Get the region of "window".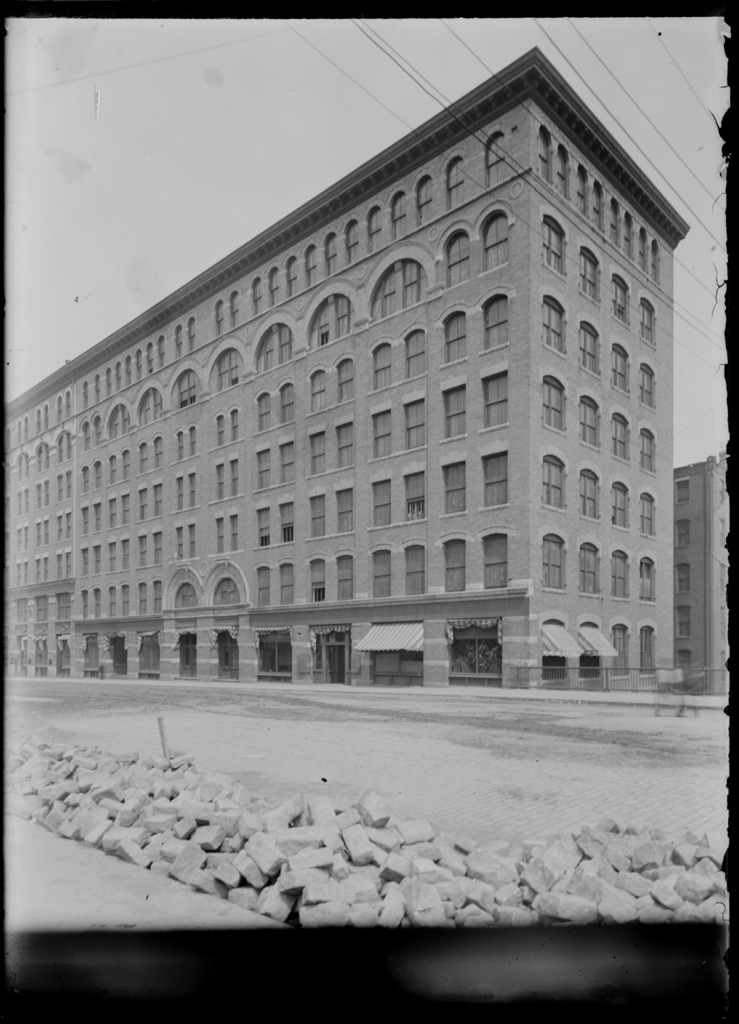
<box>579,397,602,453</box>.
